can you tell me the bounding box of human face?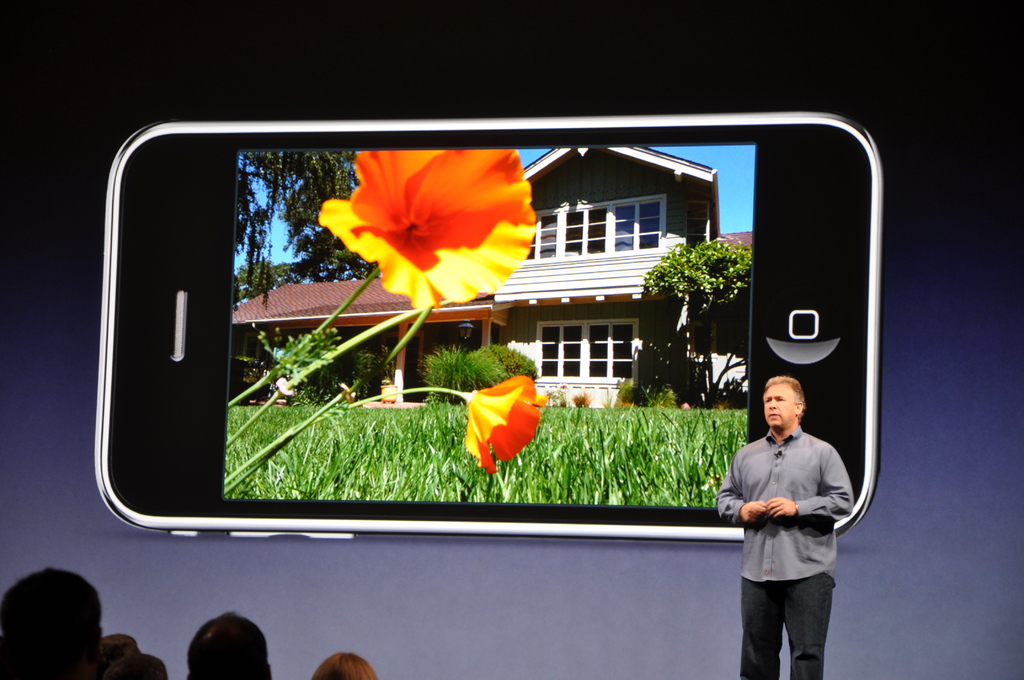
crop(762, 382, 796, 429).
